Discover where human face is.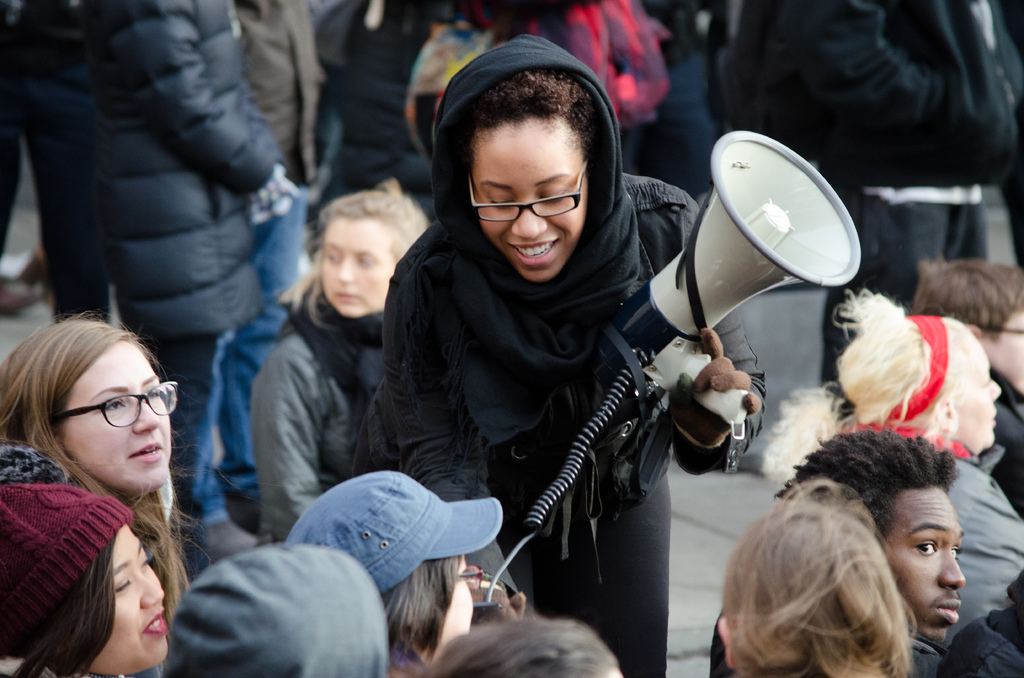
Discovered at 61:343:178:490.
